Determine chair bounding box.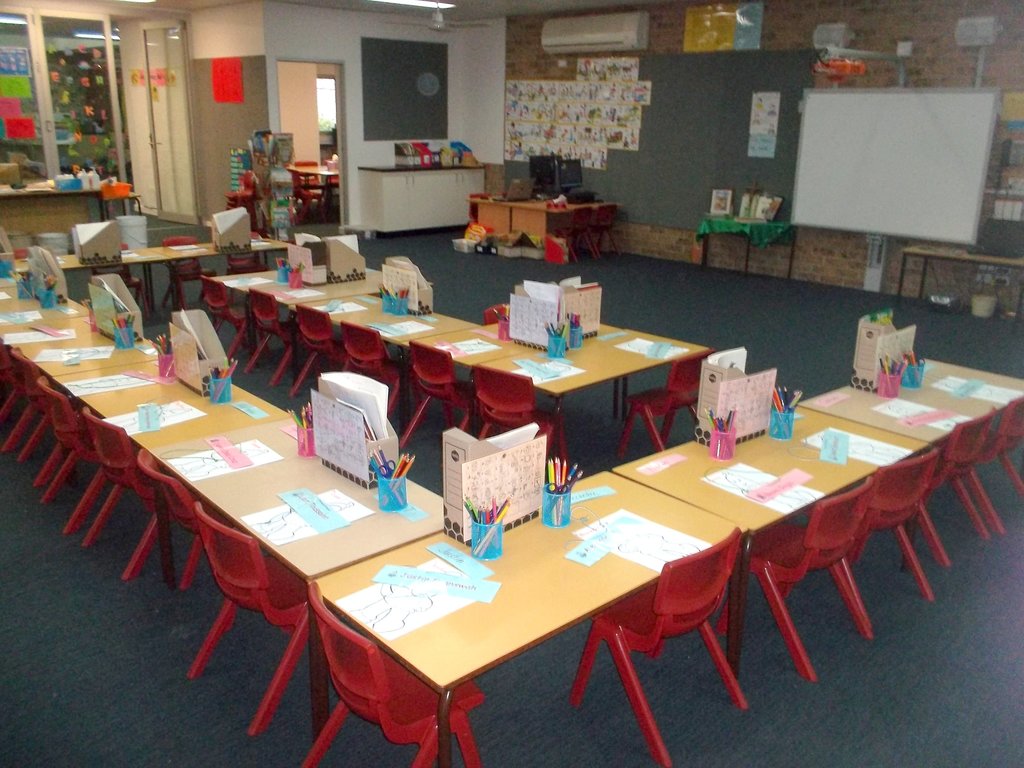
Determined: <region>593, 200, 618, 260</region>.
